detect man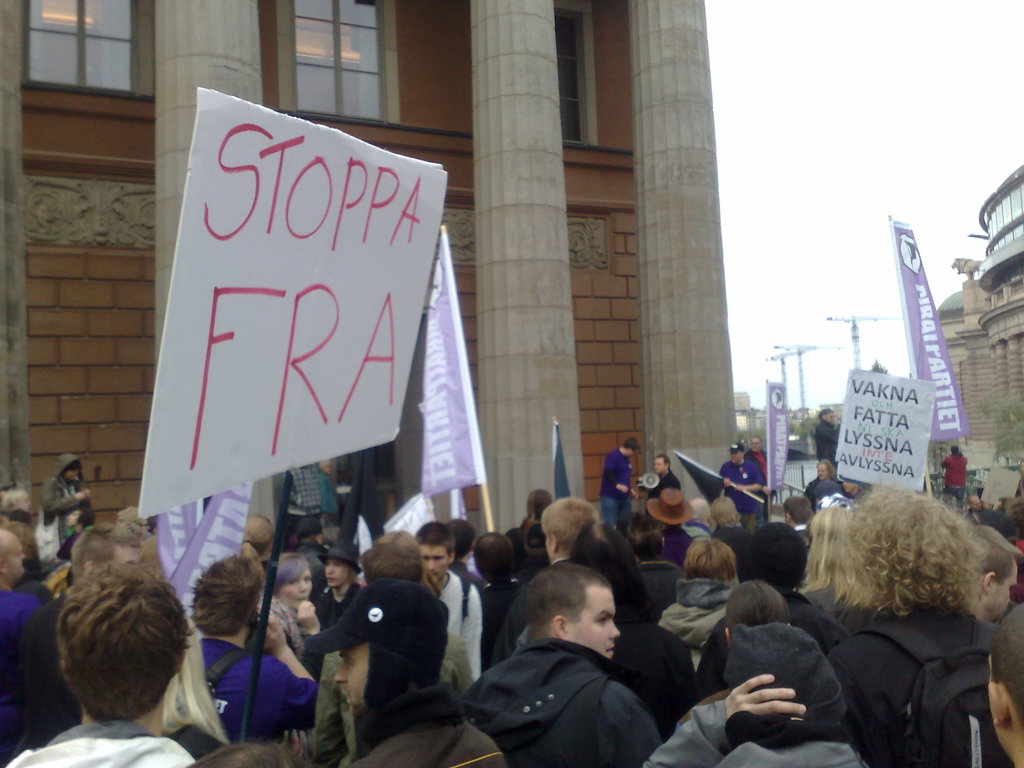
[x1=989, y1=604, x2=1023, y2=767]
